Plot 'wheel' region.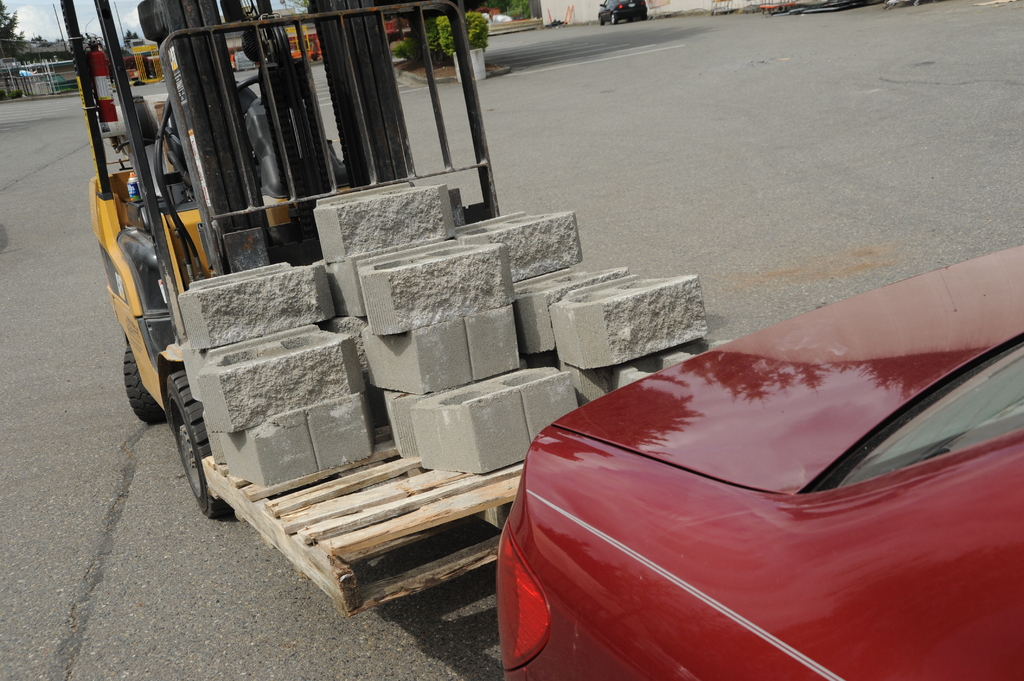
Plotted at region(163, 371, 235, 513).
